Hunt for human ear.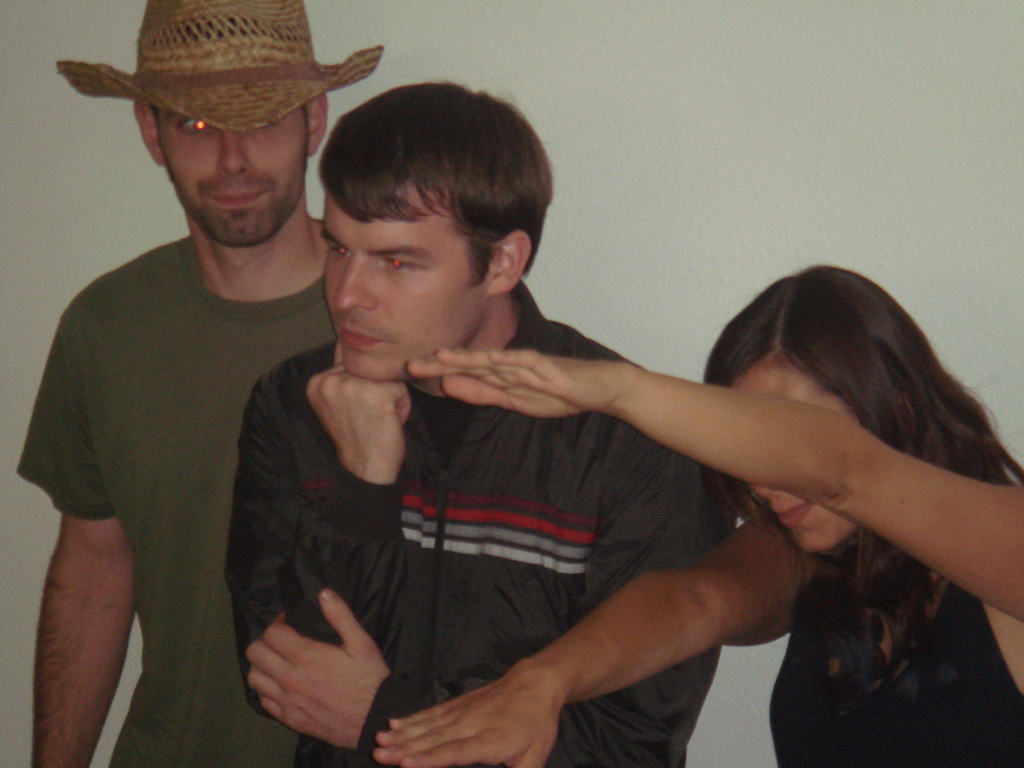
Hunted down at bbox=(310, 95, 330, 157).
